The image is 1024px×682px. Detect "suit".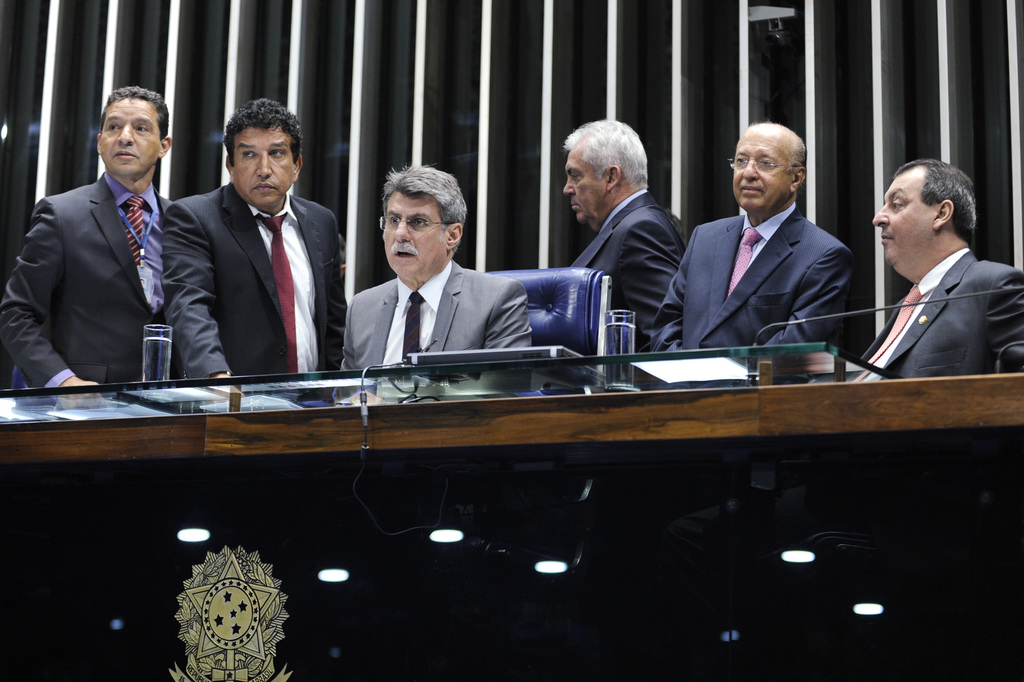
Detection: bbox(167, 96, 346, 393).
